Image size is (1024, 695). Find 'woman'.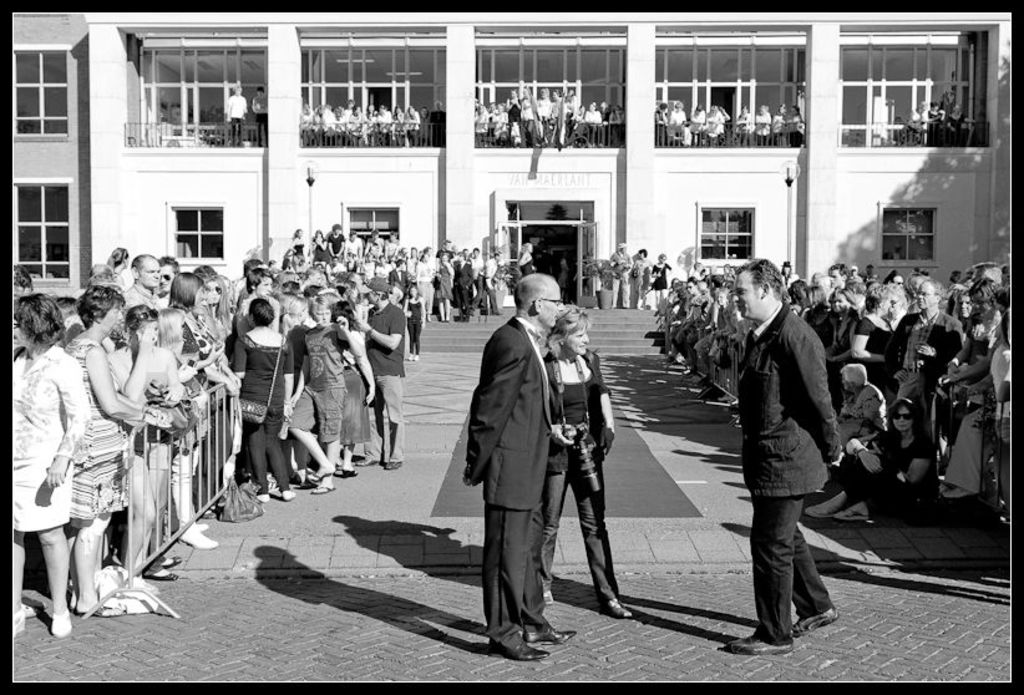
[x1=436, y1=252, x2=452, y2=325].
